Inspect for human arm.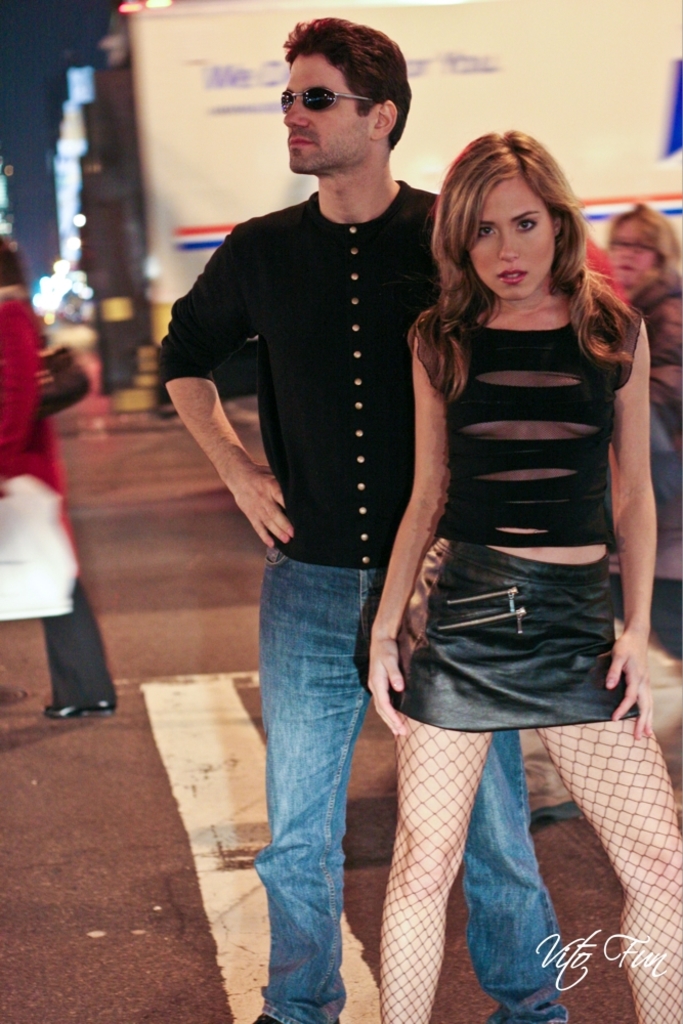
Inspection: <region>0, 310, 38, 462</region>.
